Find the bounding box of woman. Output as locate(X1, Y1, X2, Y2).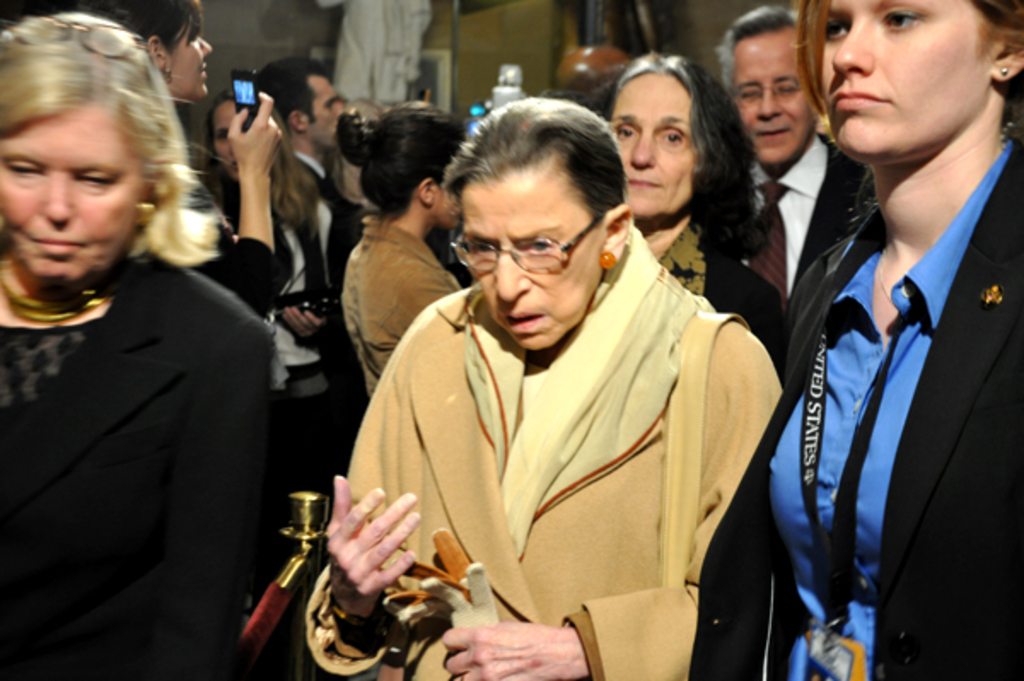
locate(302, 96, 792, 679).
